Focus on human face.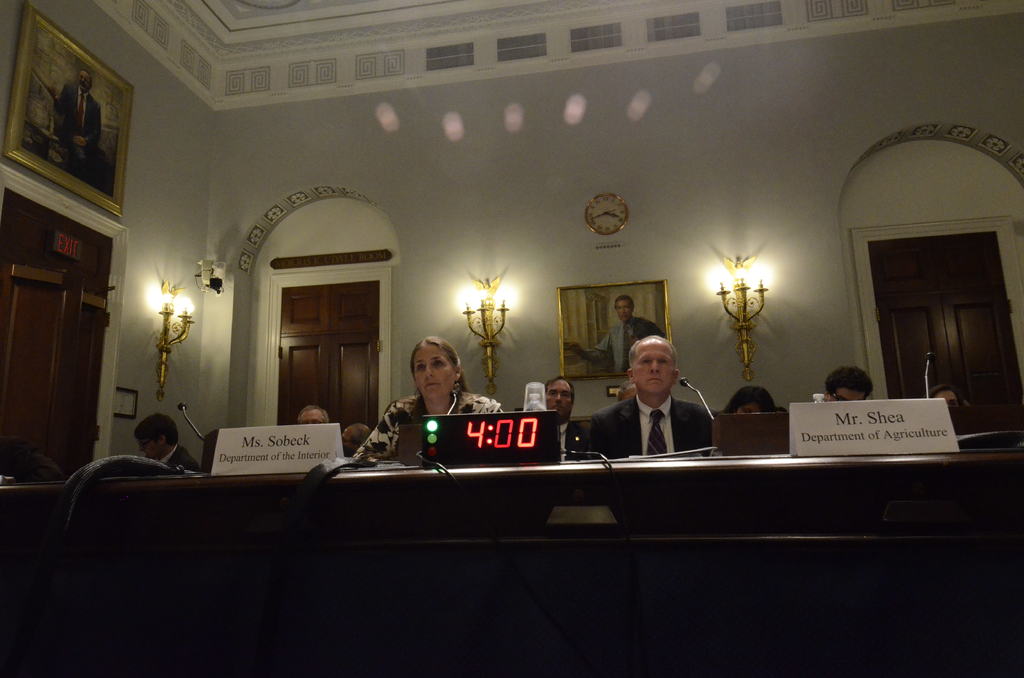
Focused at (547, 380, 572, 417).
